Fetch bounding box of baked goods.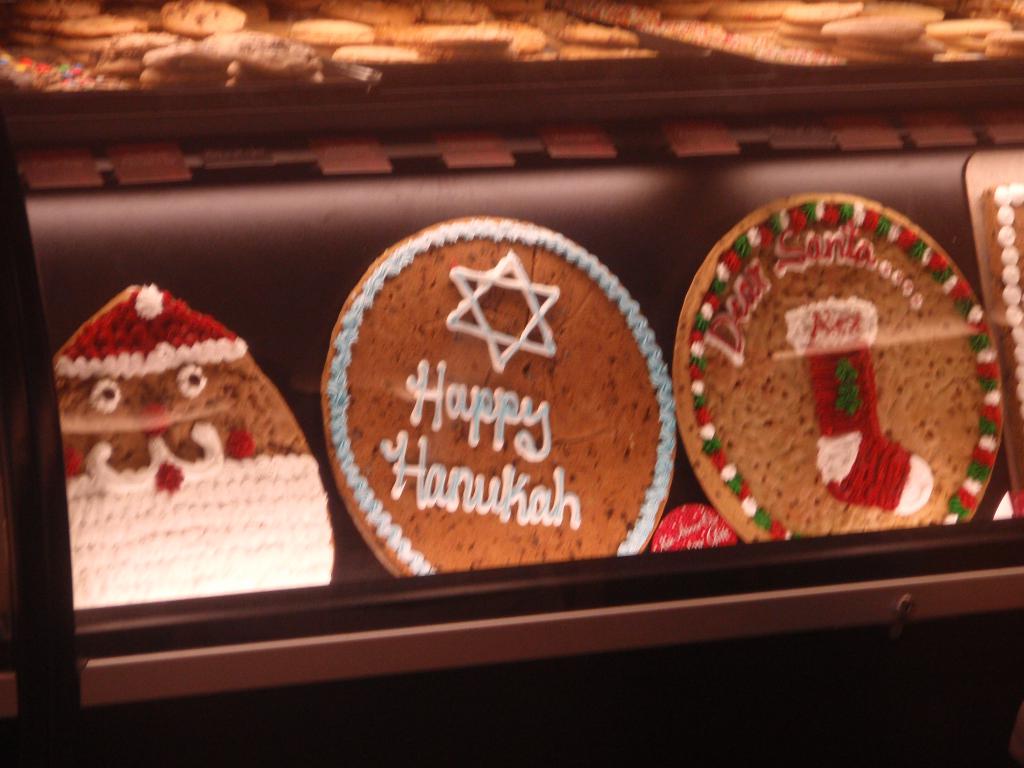
Bbox: 321,214,673,580.
